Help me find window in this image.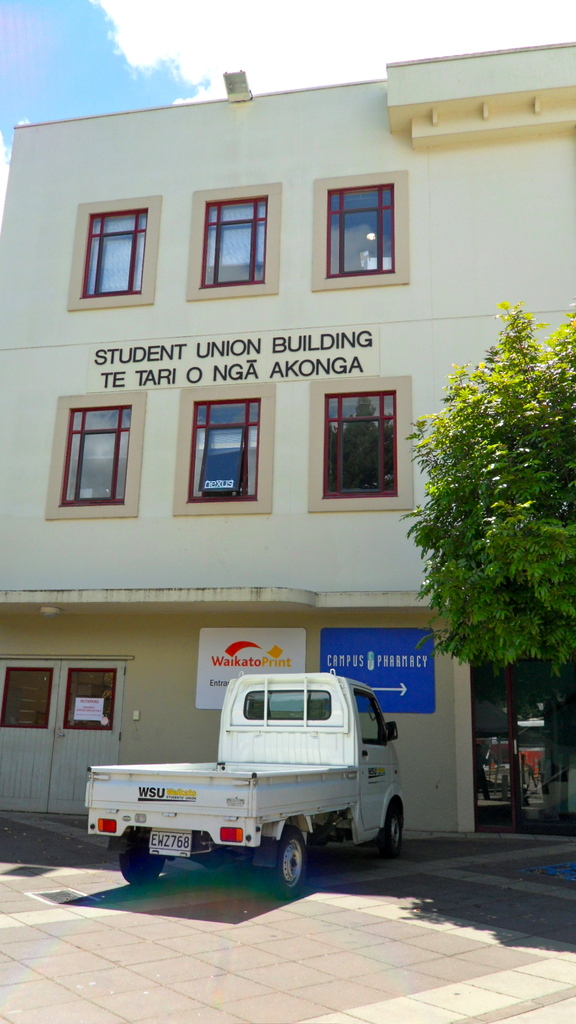
Found it: [172, 385, 273, 516].
